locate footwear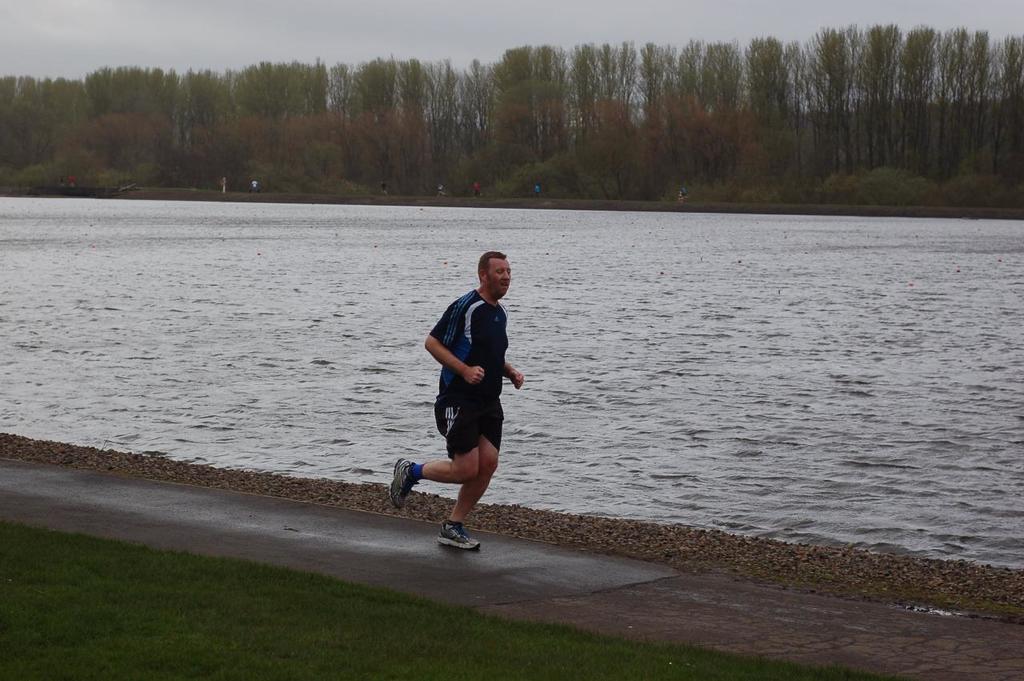
(left=438, top=525, right=482, bottom=550)
